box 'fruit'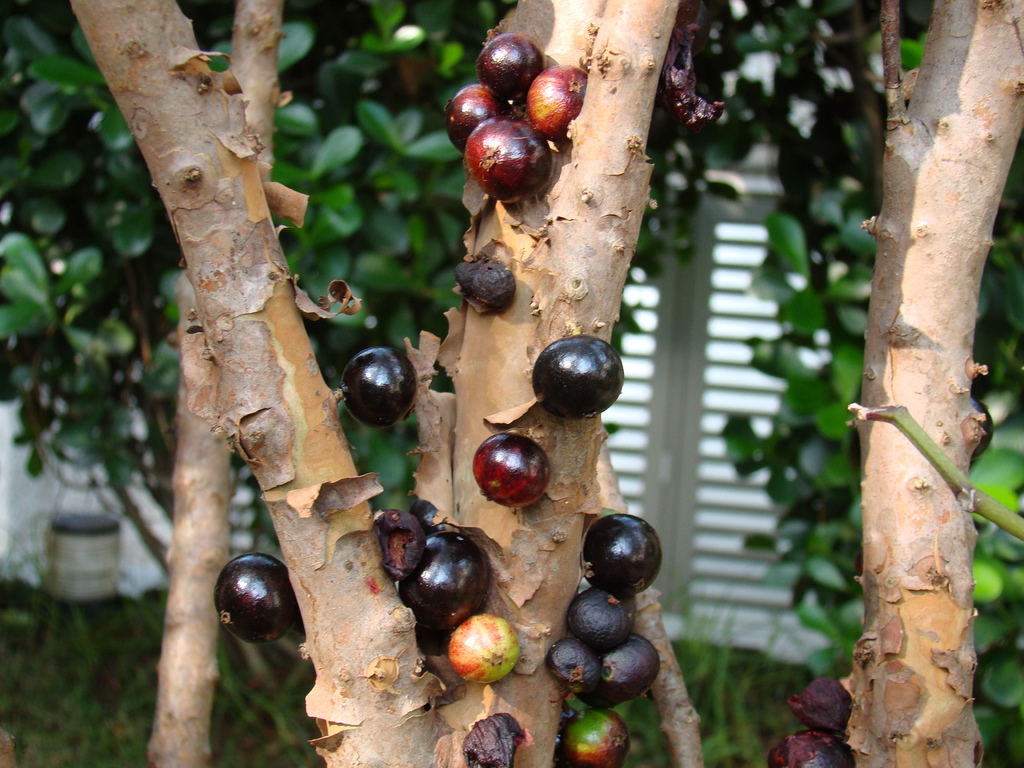
337/343/415/436
